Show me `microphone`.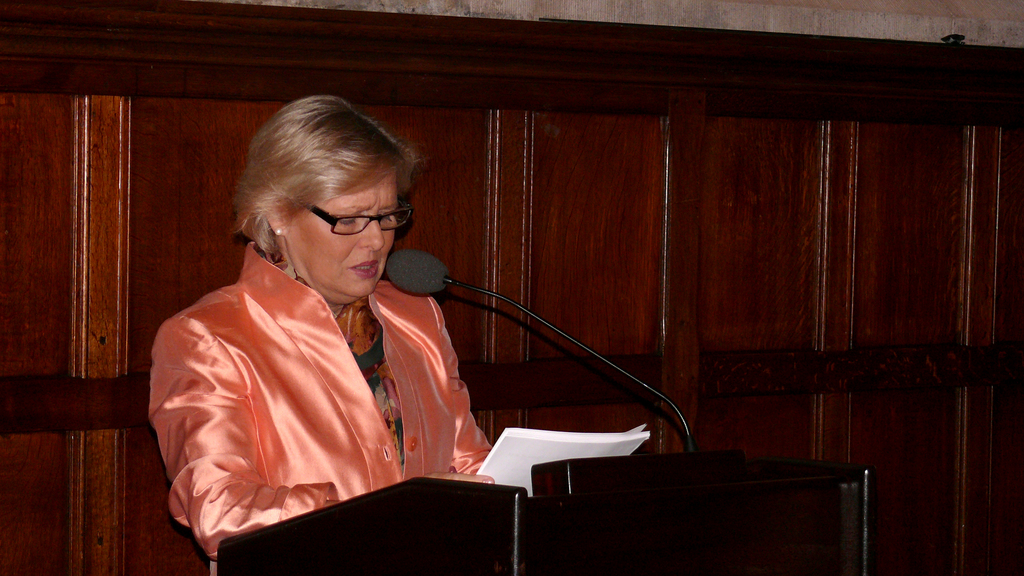
`microphone` is here: x1=376 y1=247 x2=465 y2=306.
